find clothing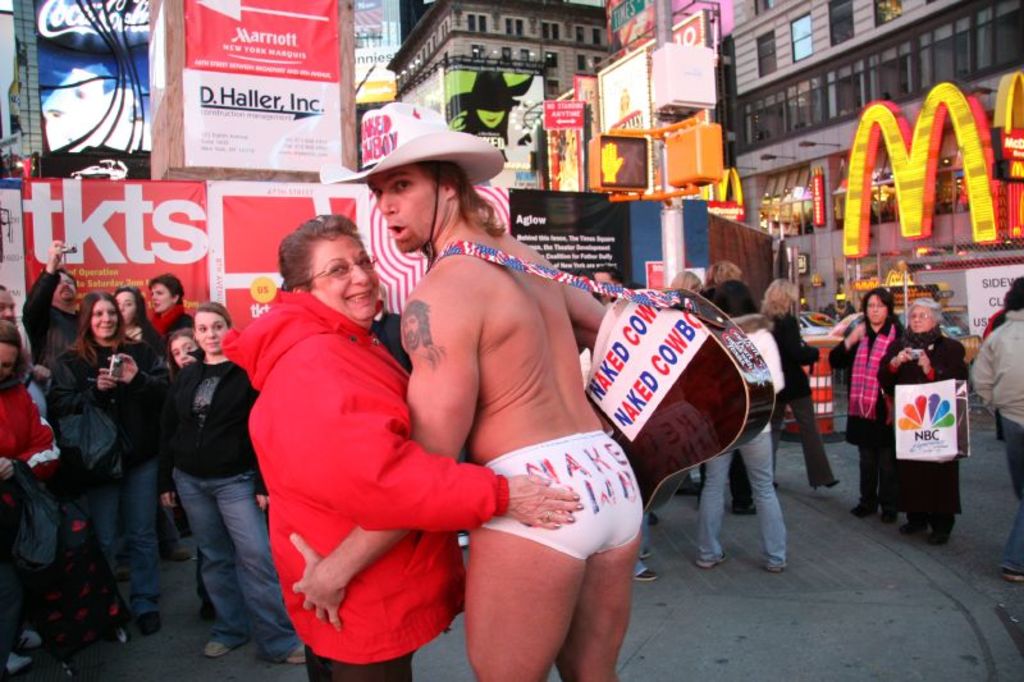
225 230 489 662
